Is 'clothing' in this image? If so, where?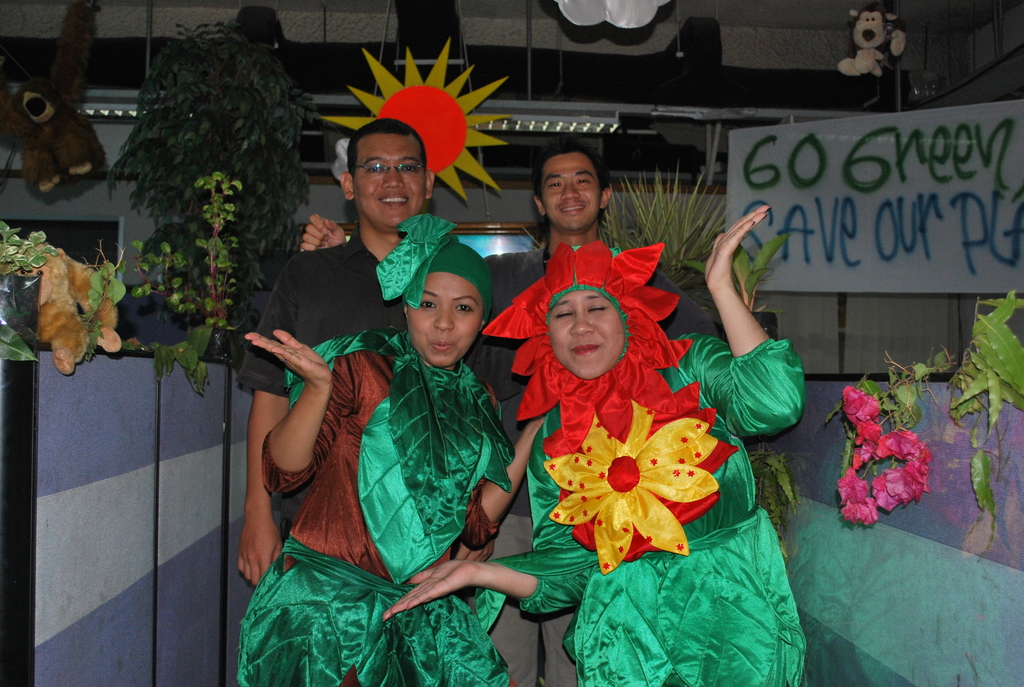
Yes, at (497,317,824,686).
